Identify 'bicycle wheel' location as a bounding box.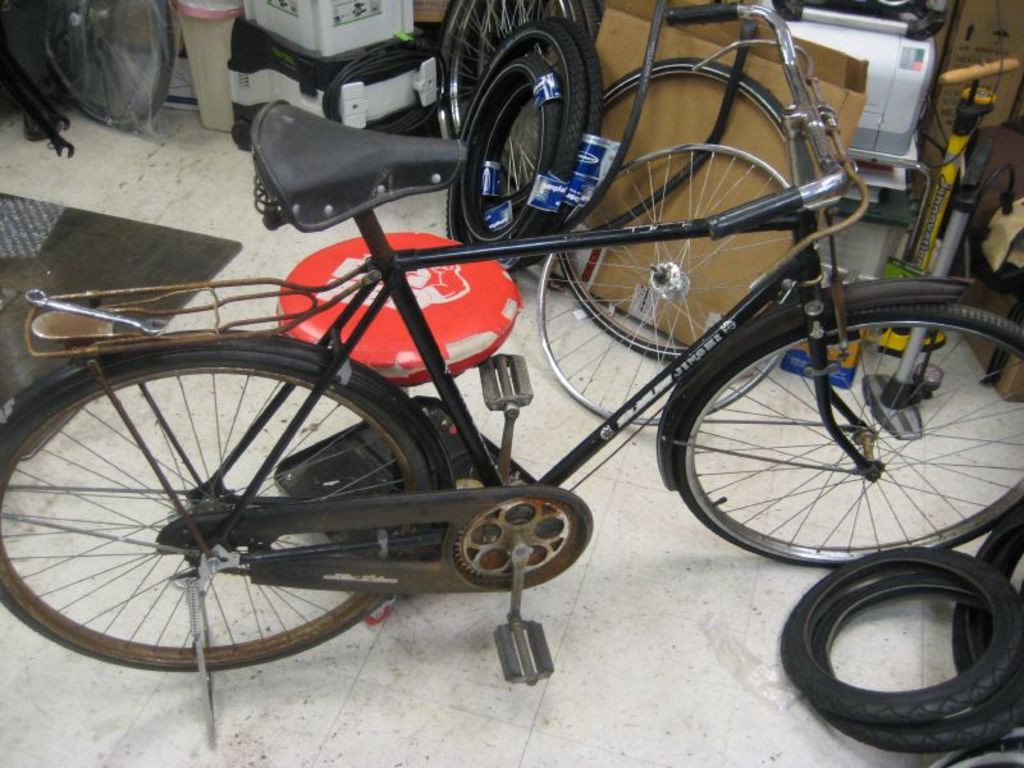
{"x1": 38, "y1": 0, "x2": 175, "y2": 131}.
